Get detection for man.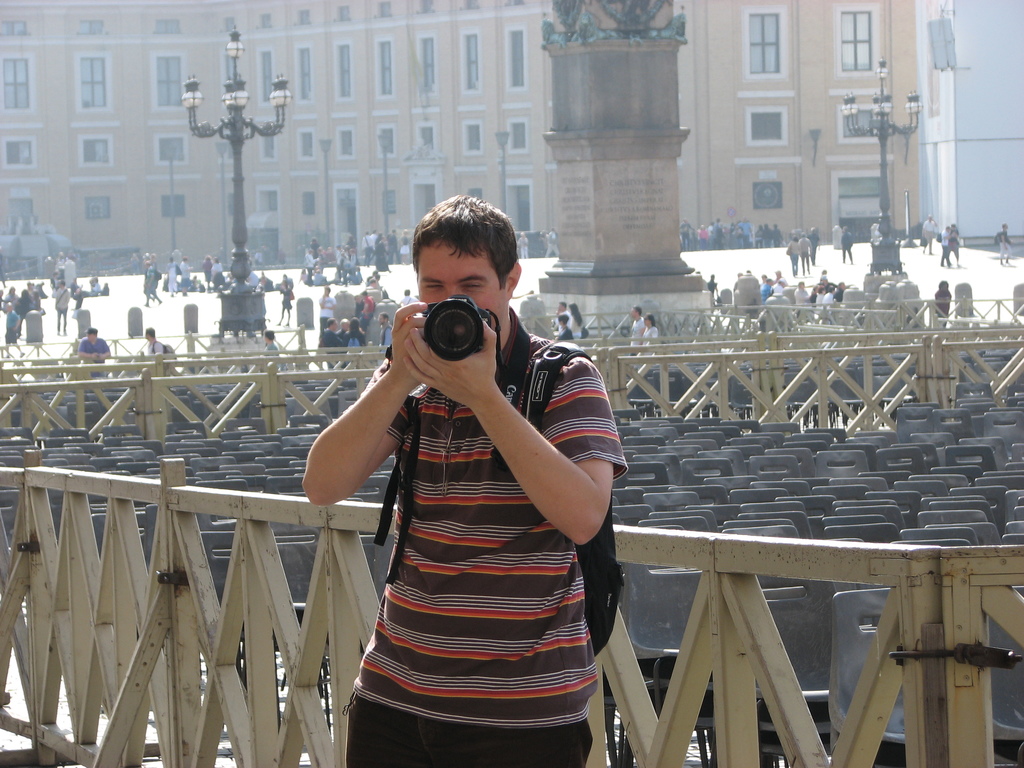
Detection: <region>311, 322, 339, 369</region>.
